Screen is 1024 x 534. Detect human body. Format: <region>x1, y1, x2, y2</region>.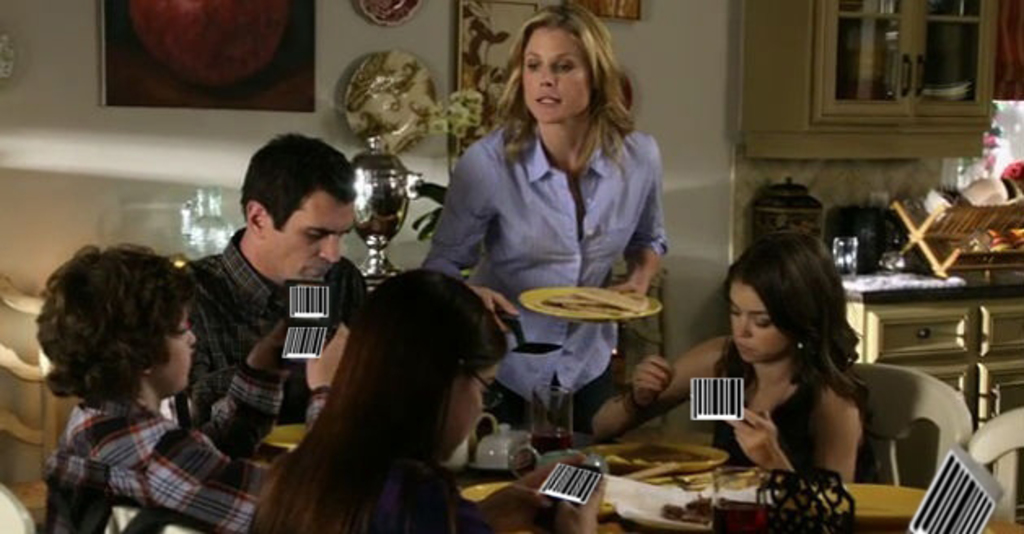
<region>44, 392, 296, 532</region>.
